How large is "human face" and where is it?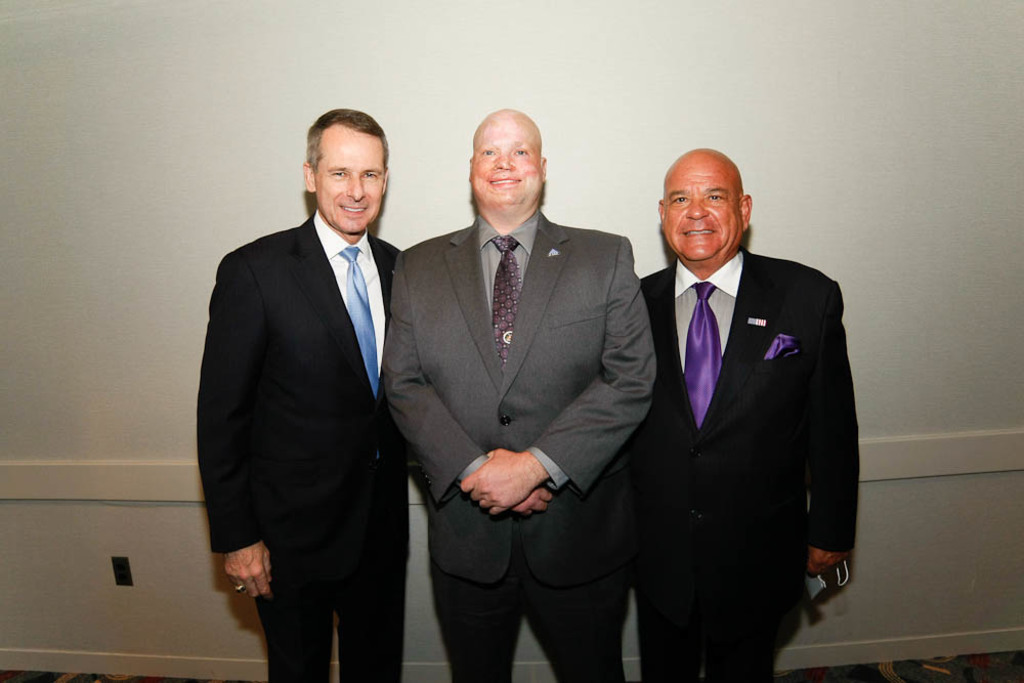
Bounding box: (x1=664, y1=164, x2=739, y2=261).
